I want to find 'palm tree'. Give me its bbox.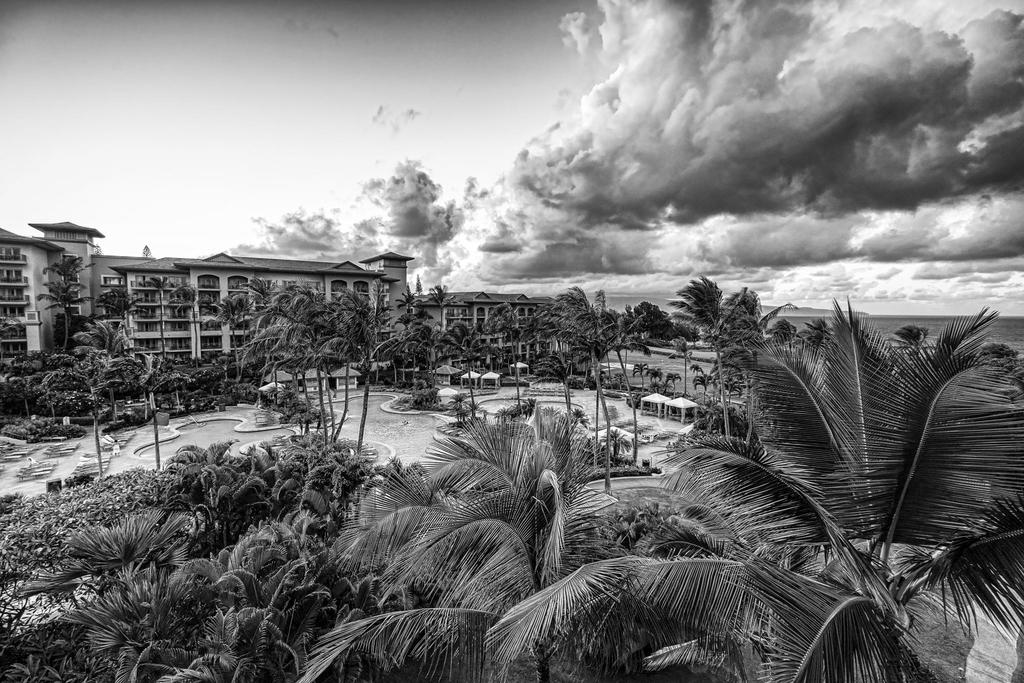
crop(607, 293, 1023, 682).
